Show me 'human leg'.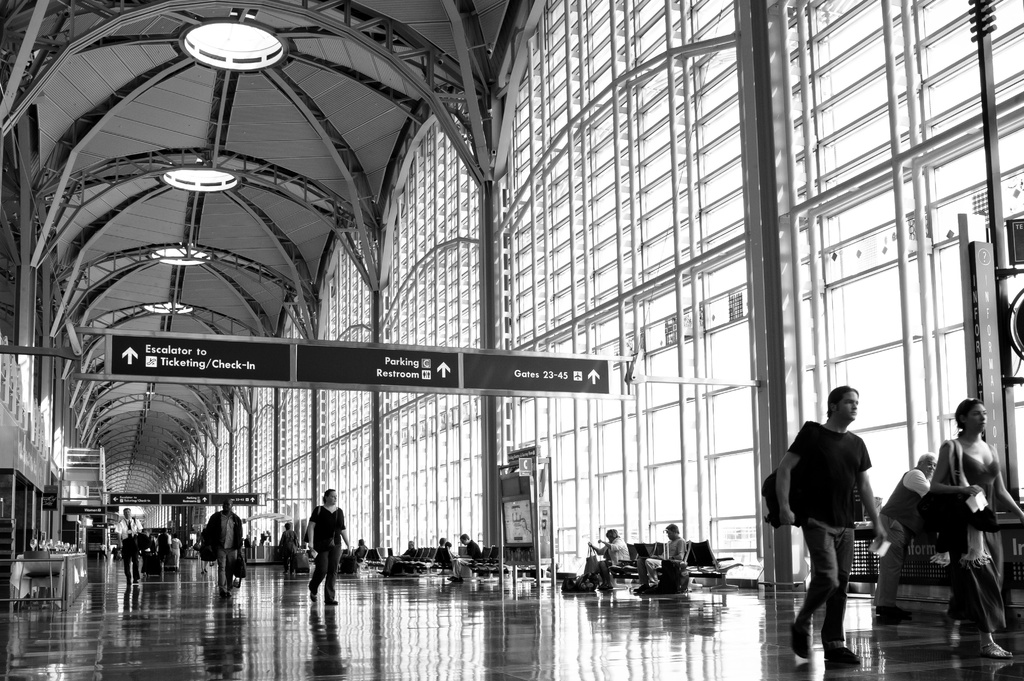
'human leg' is here: (820, 529, 860, 668).
